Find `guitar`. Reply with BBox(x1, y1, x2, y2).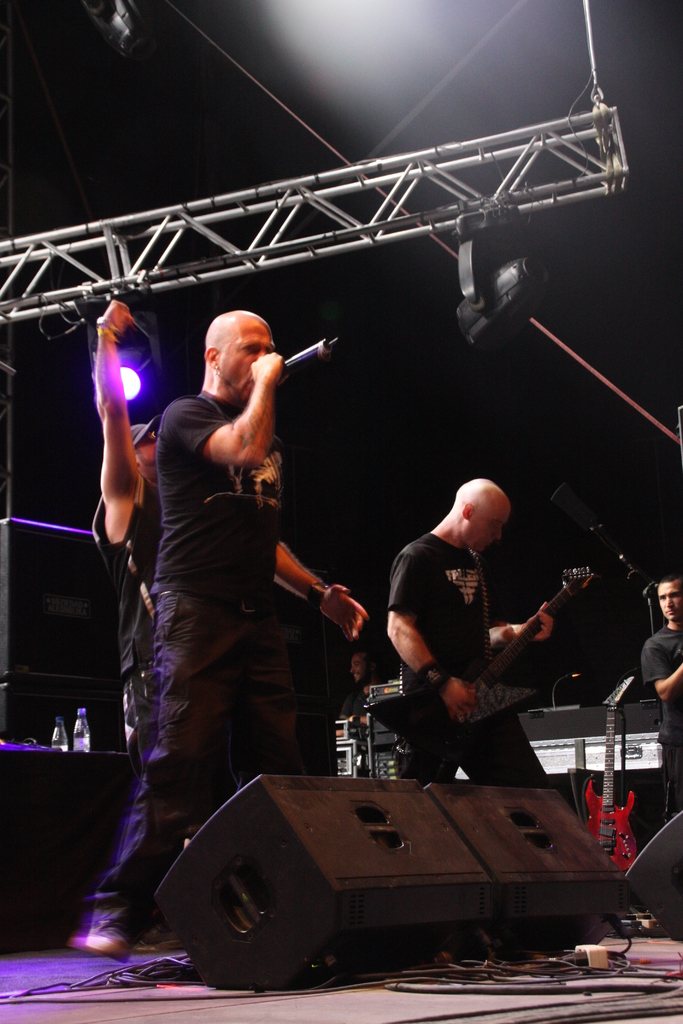
BBox(404, 579, 610, 752).
